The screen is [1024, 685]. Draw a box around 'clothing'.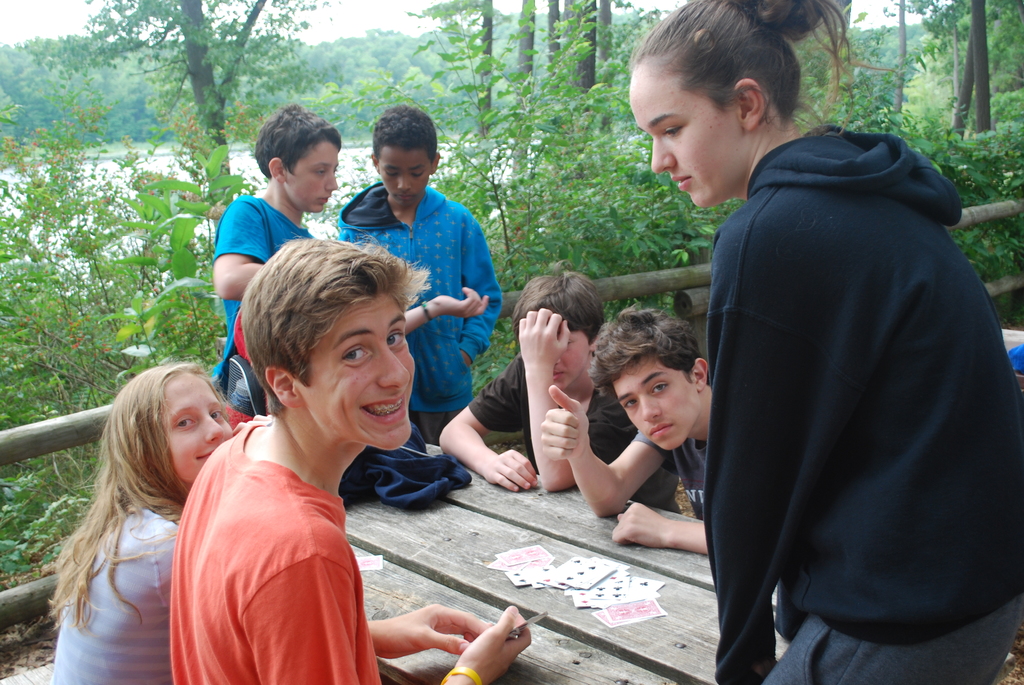
BBox(166, 422, 382, 684).
